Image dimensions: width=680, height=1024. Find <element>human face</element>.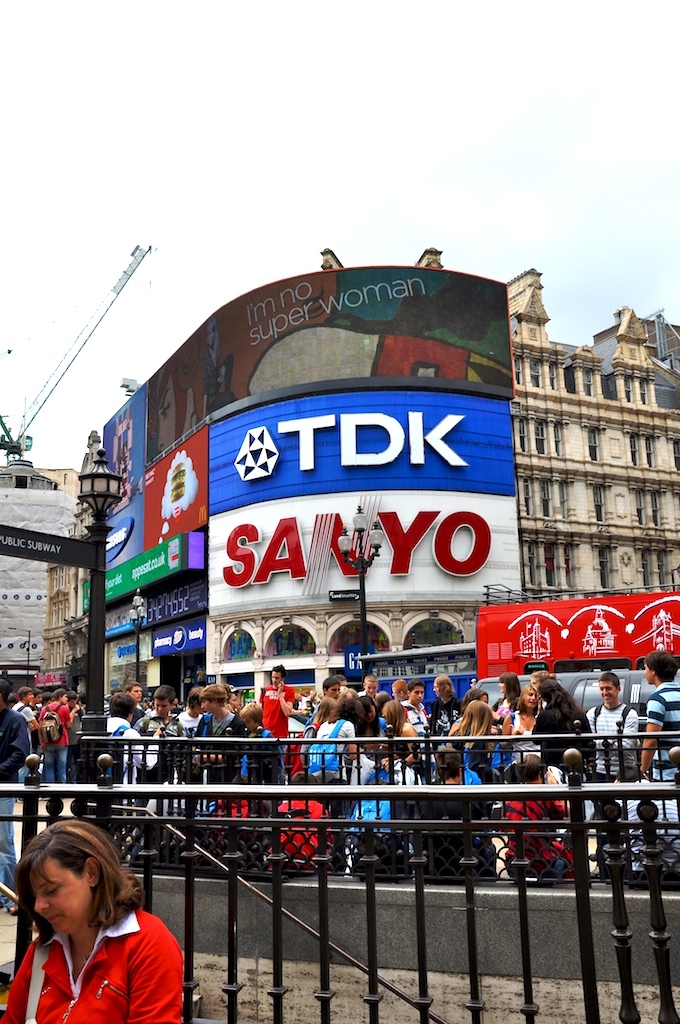
<bbox>36, 856, 86, 934</bbox>.
